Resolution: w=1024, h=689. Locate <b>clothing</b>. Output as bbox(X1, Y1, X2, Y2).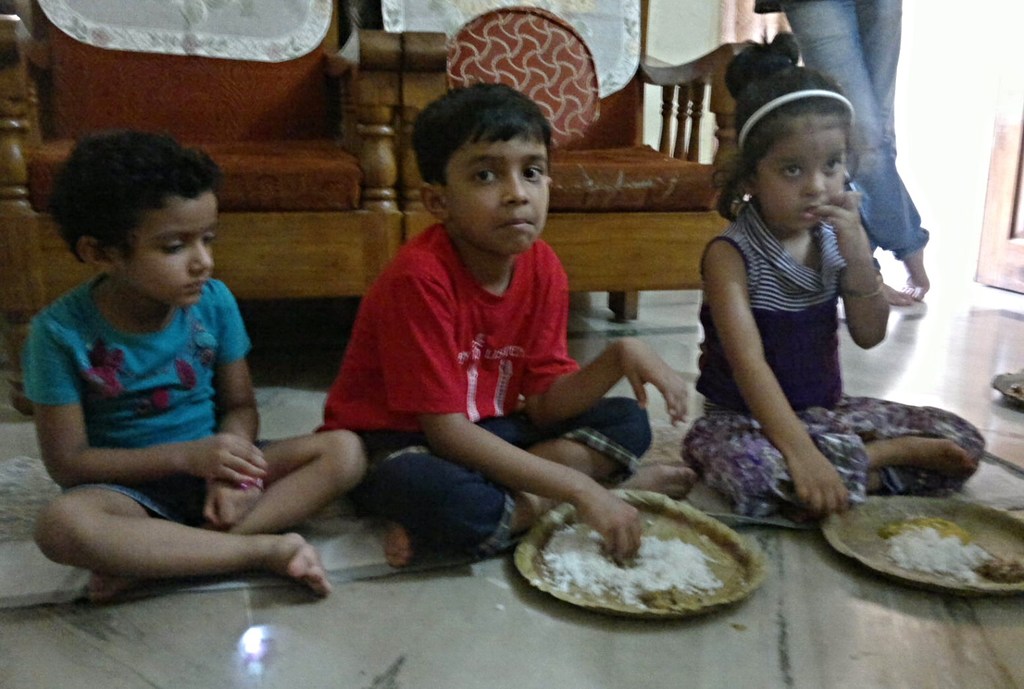
bbox(317, 222, 652, 566).
